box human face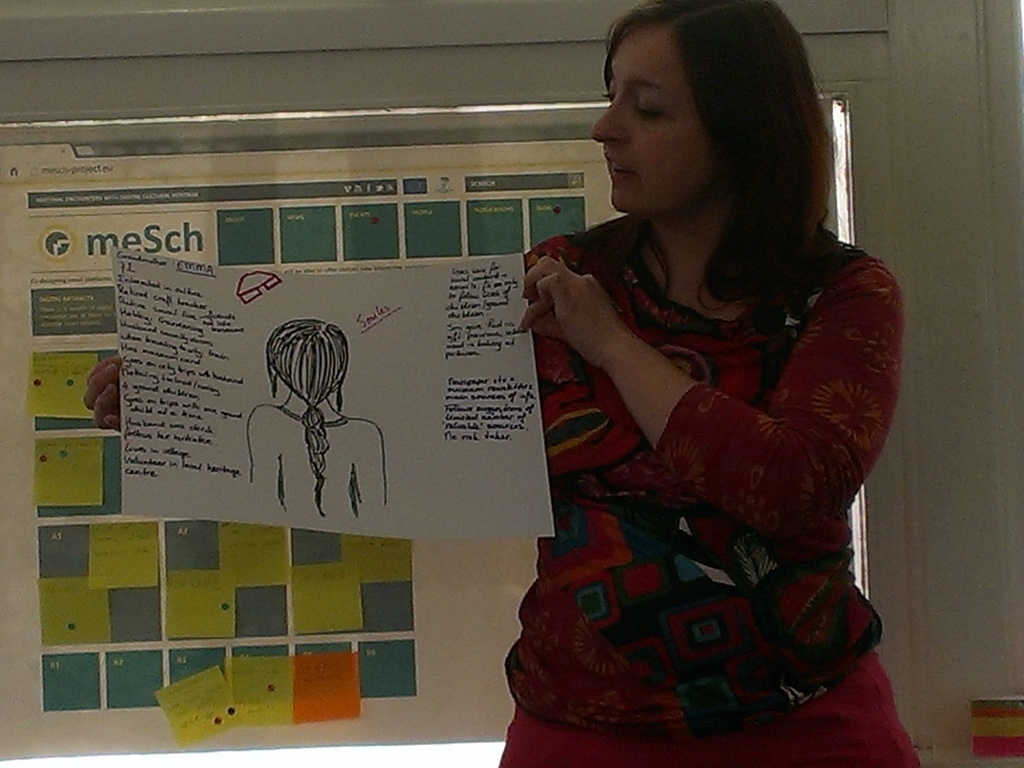
(587, 22, 715, 216)
